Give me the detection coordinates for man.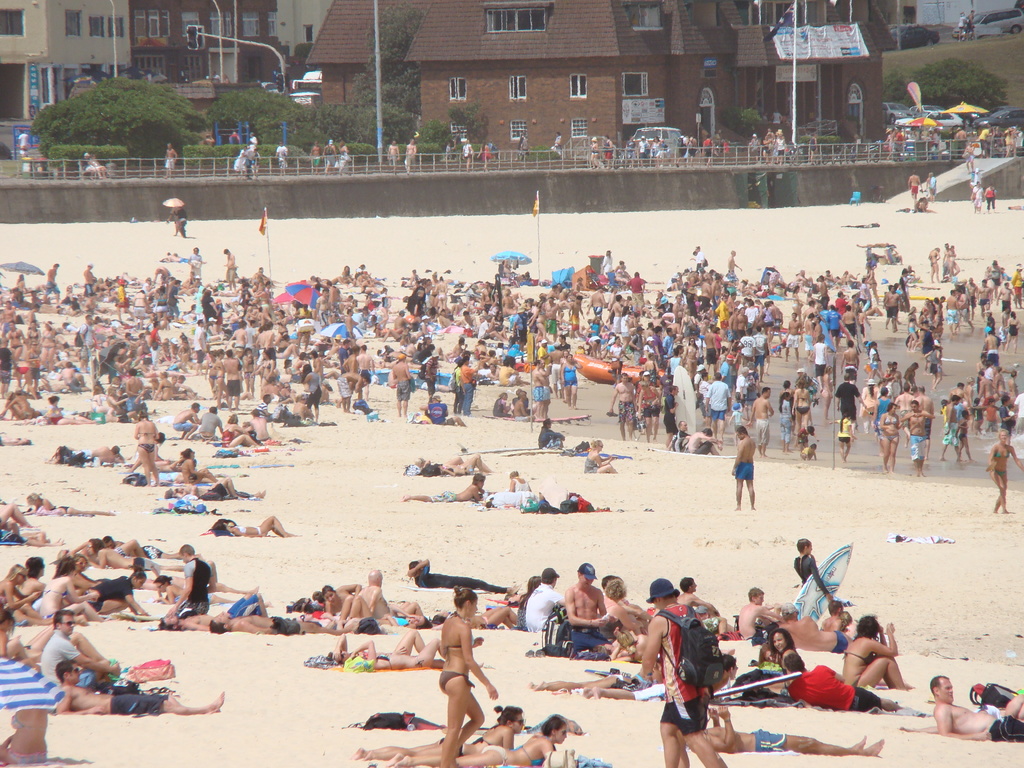
rect(662, 385, 680, 447).
